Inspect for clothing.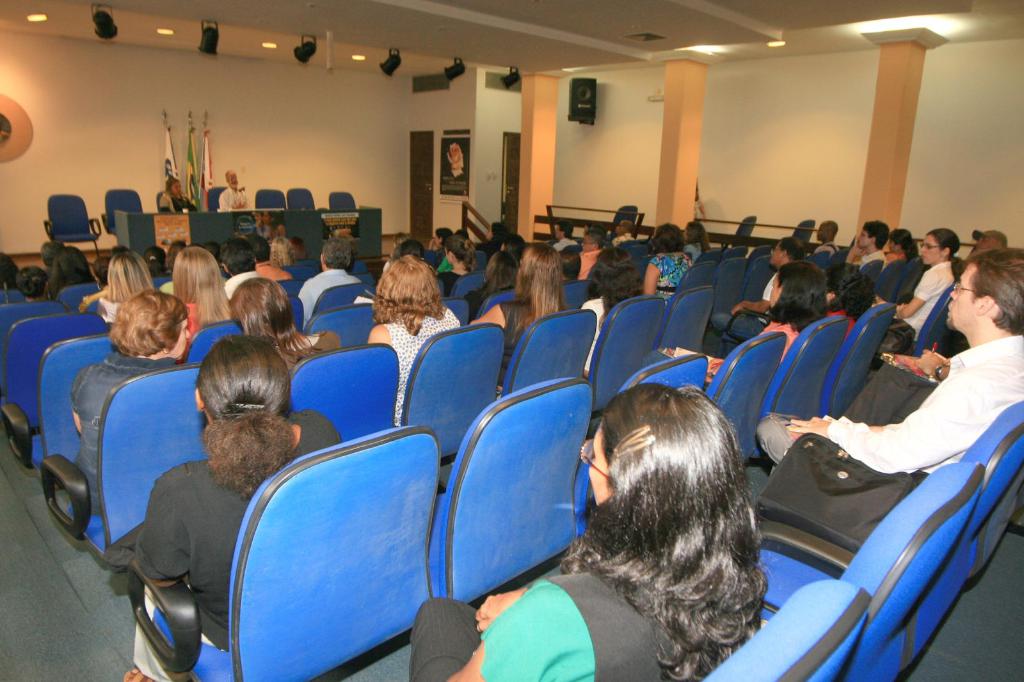
Inspection: [760,267,794,299].
